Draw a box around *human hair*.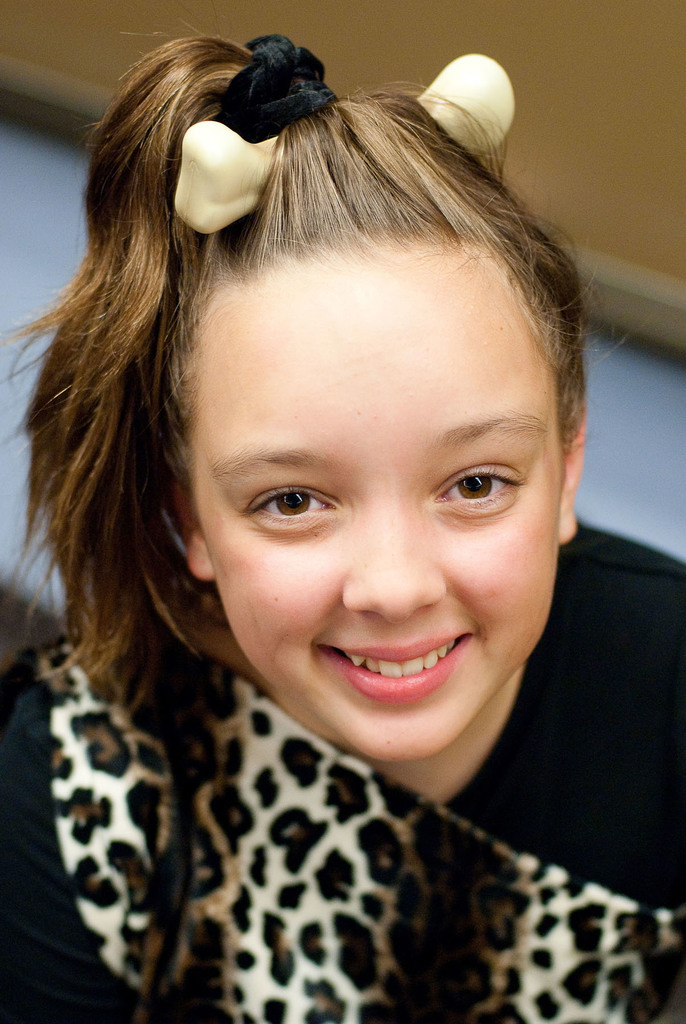
[0,6,657,748].
